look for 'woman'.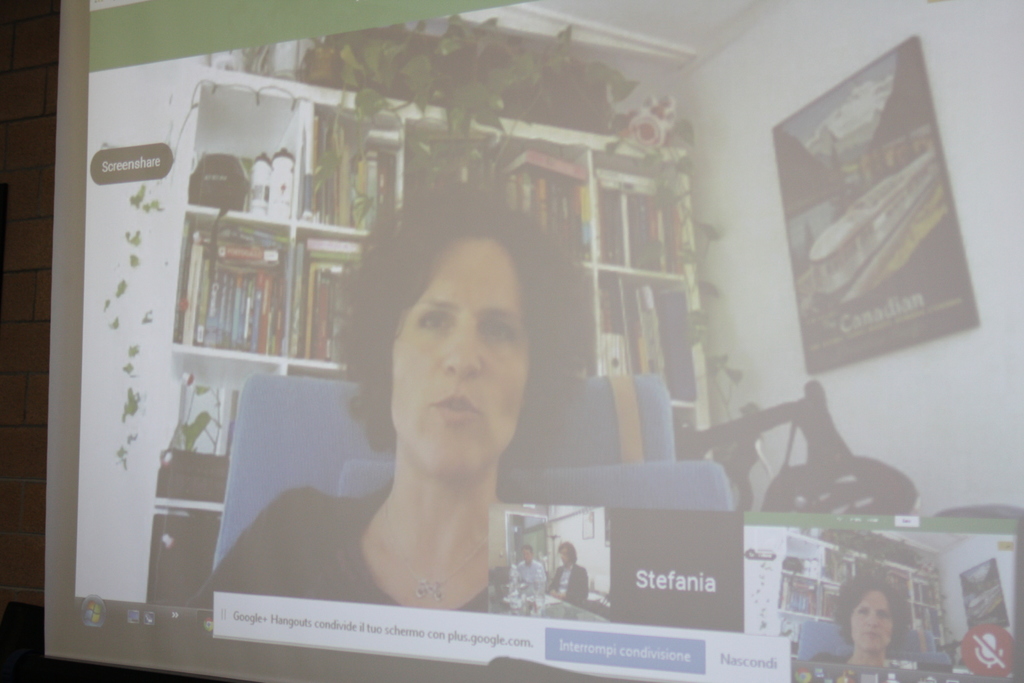
Found: (left=808, top=577, right=924, bottom=664).
